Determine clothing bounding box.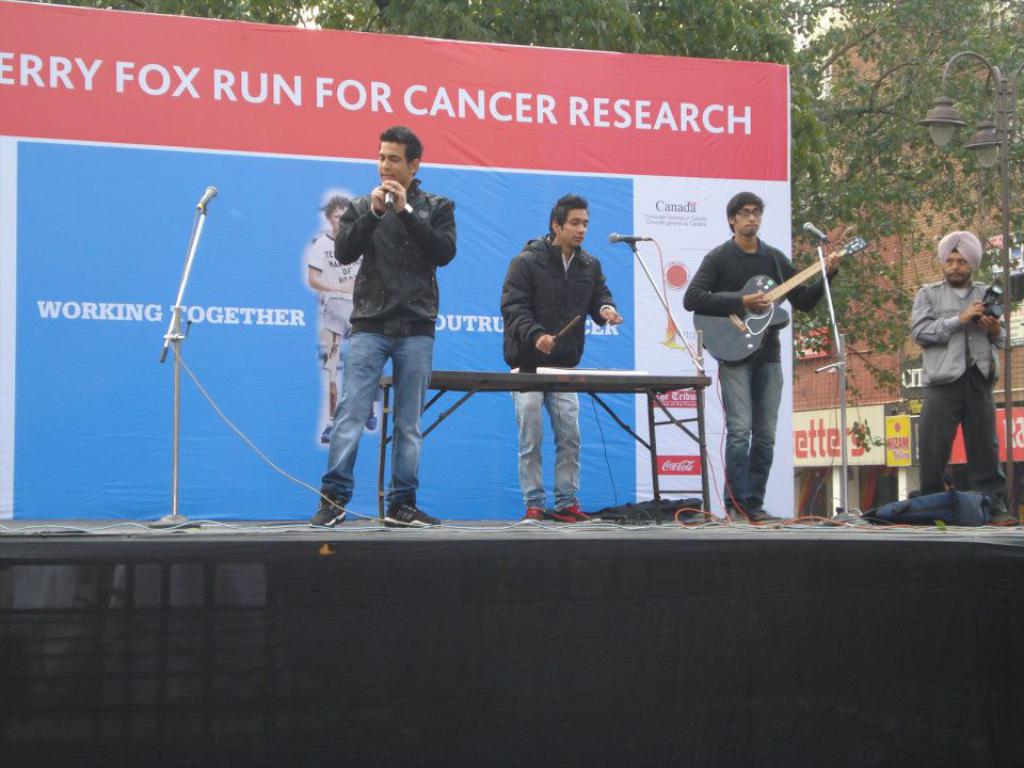
Determined: l=304, t=230, r=366, b=379.
